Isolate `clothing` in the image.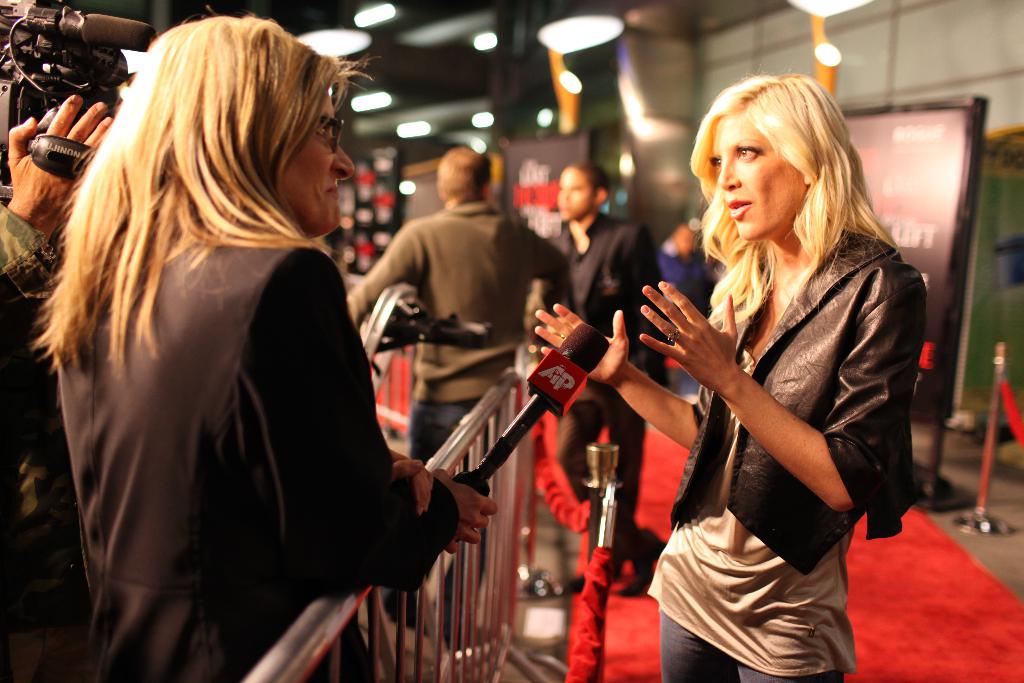
Isolated region: (left=531, top=209, right=659, bottom=577).
